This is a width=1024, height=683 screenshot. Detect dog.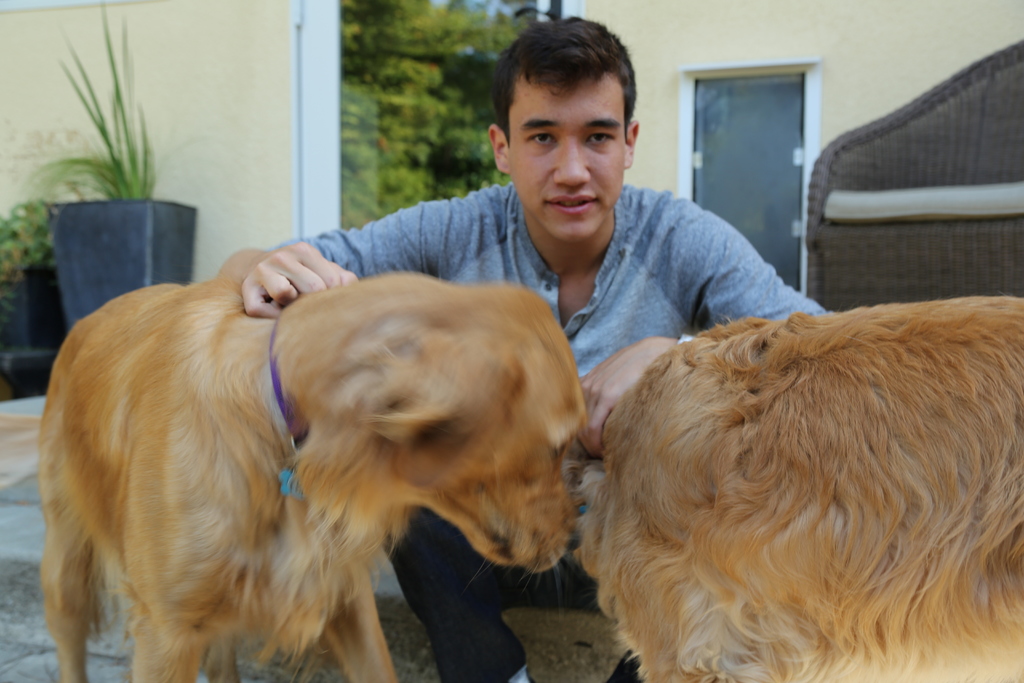
<box>36,273,584,682</box>.
